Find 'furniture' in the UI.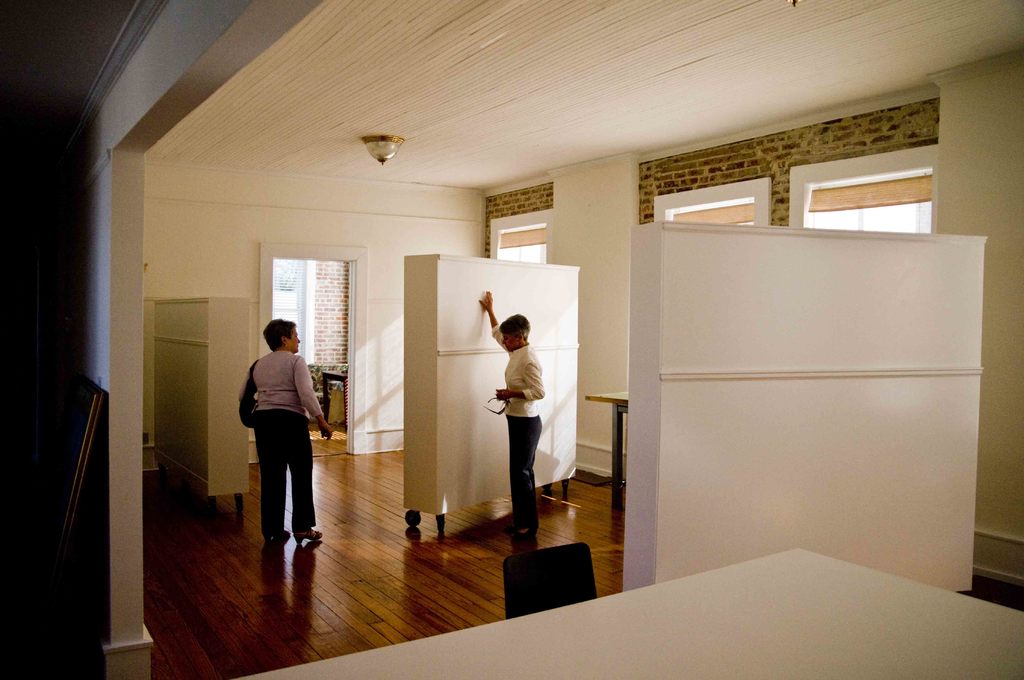
UI element at [left=500, top=542, right=598, bottom=619].
